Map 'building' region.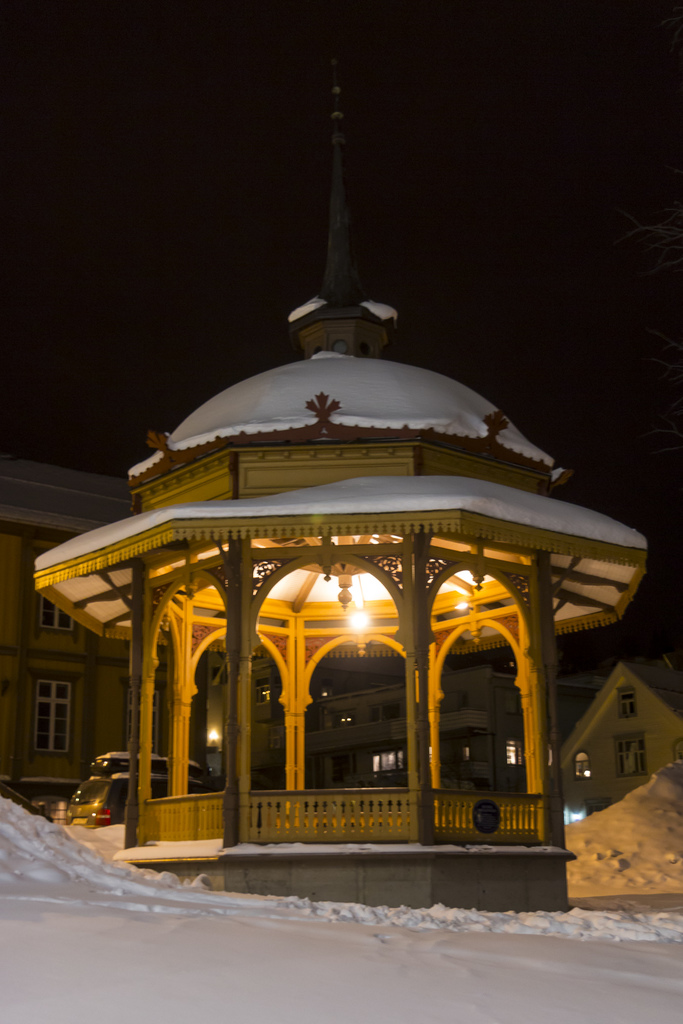
Mapped to bbox(302, 665, 598, 798).
